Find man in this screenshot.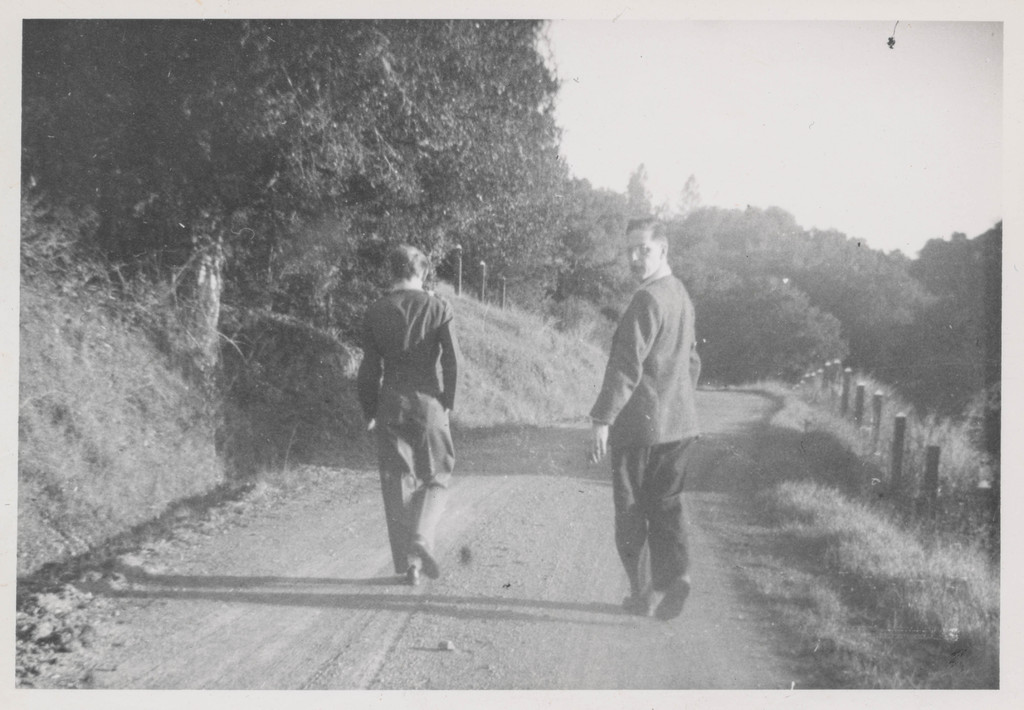
The bounding box for man is (588, 218, 720, 635).
